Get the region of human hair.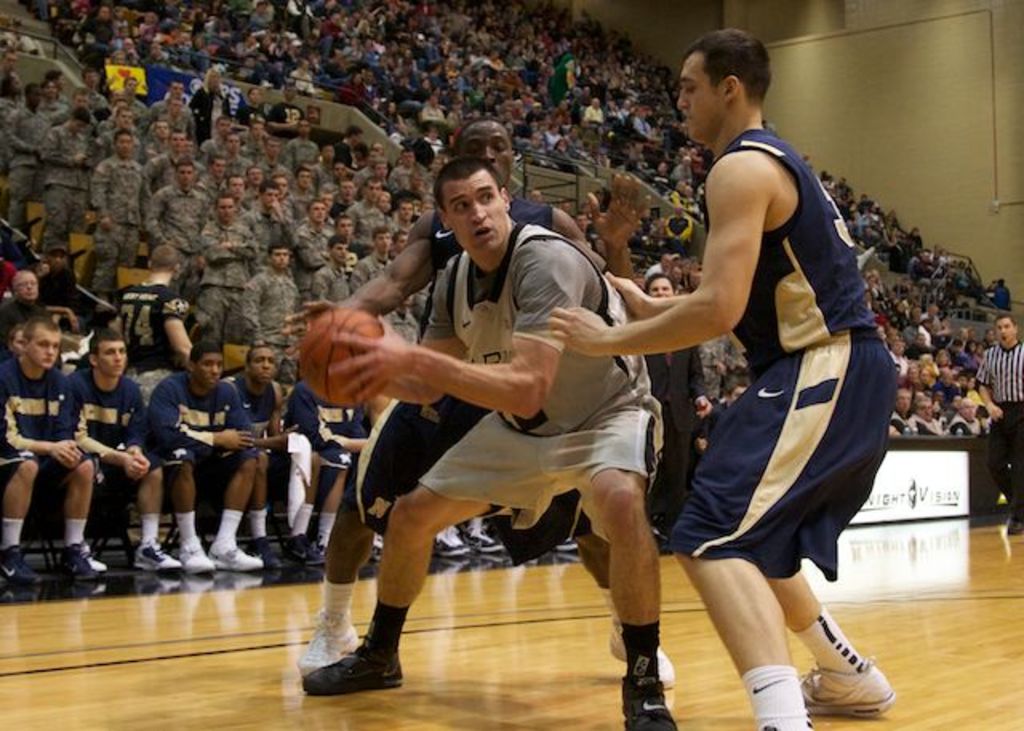
<box>190,341,221,365</box>.
